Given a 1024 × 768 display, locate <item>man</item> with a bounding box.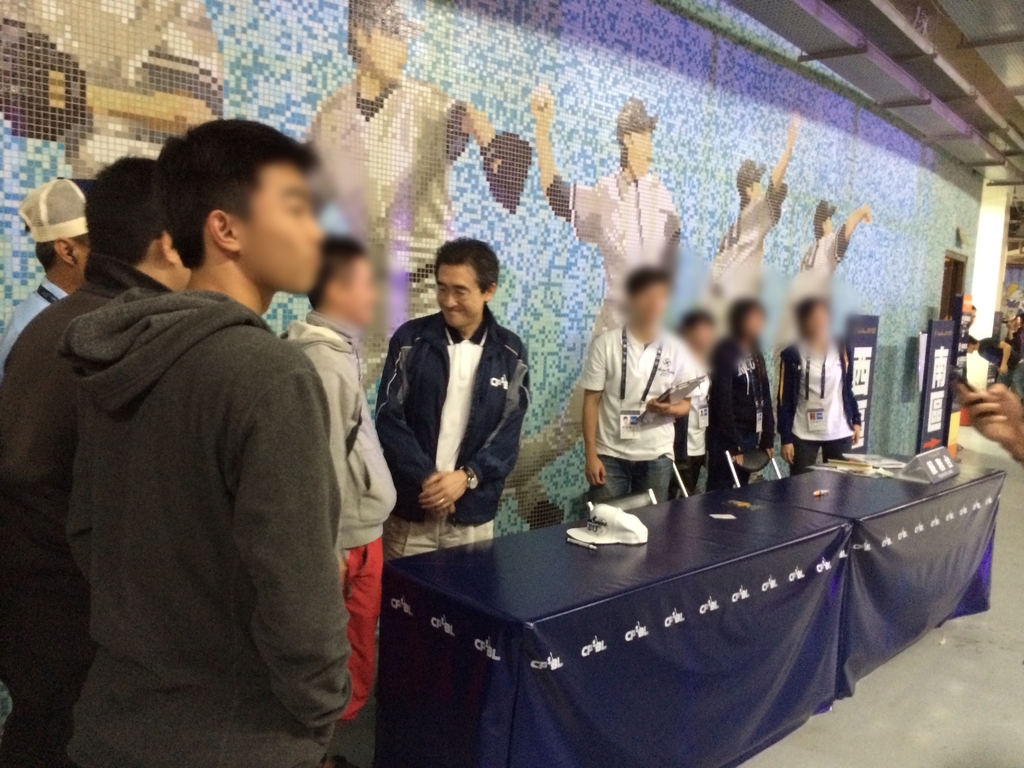
Located: x1=793, y1=197, x2=867, y2=296.
